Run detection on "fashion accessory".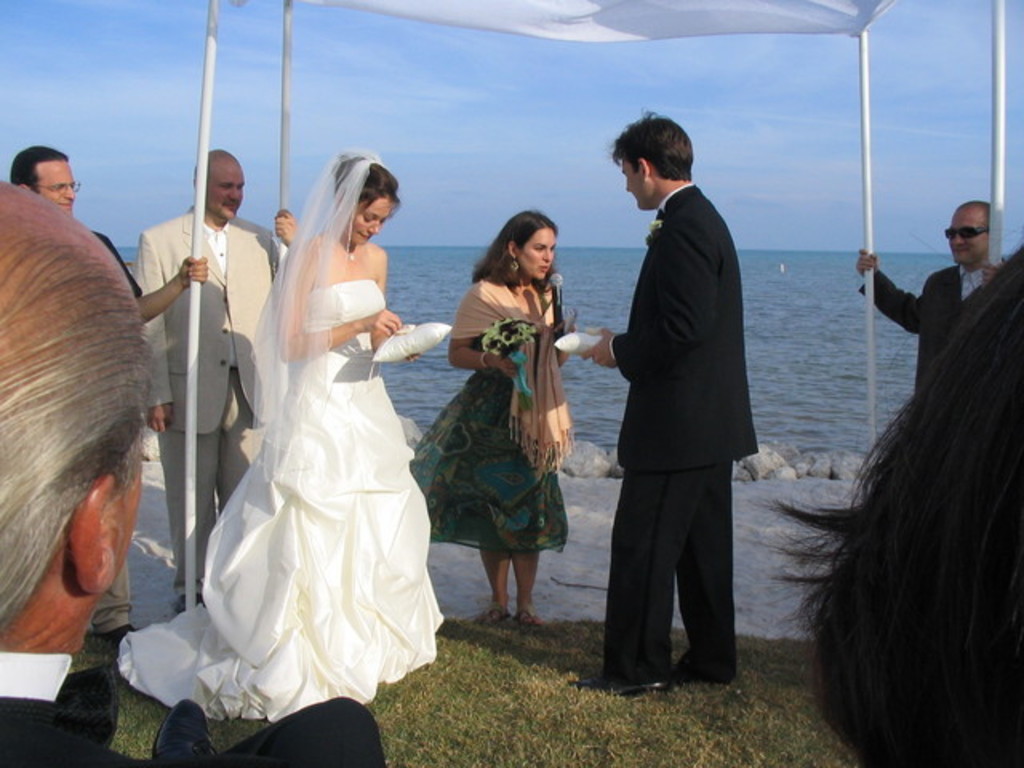
Result: [336, 235, 363, 264].
